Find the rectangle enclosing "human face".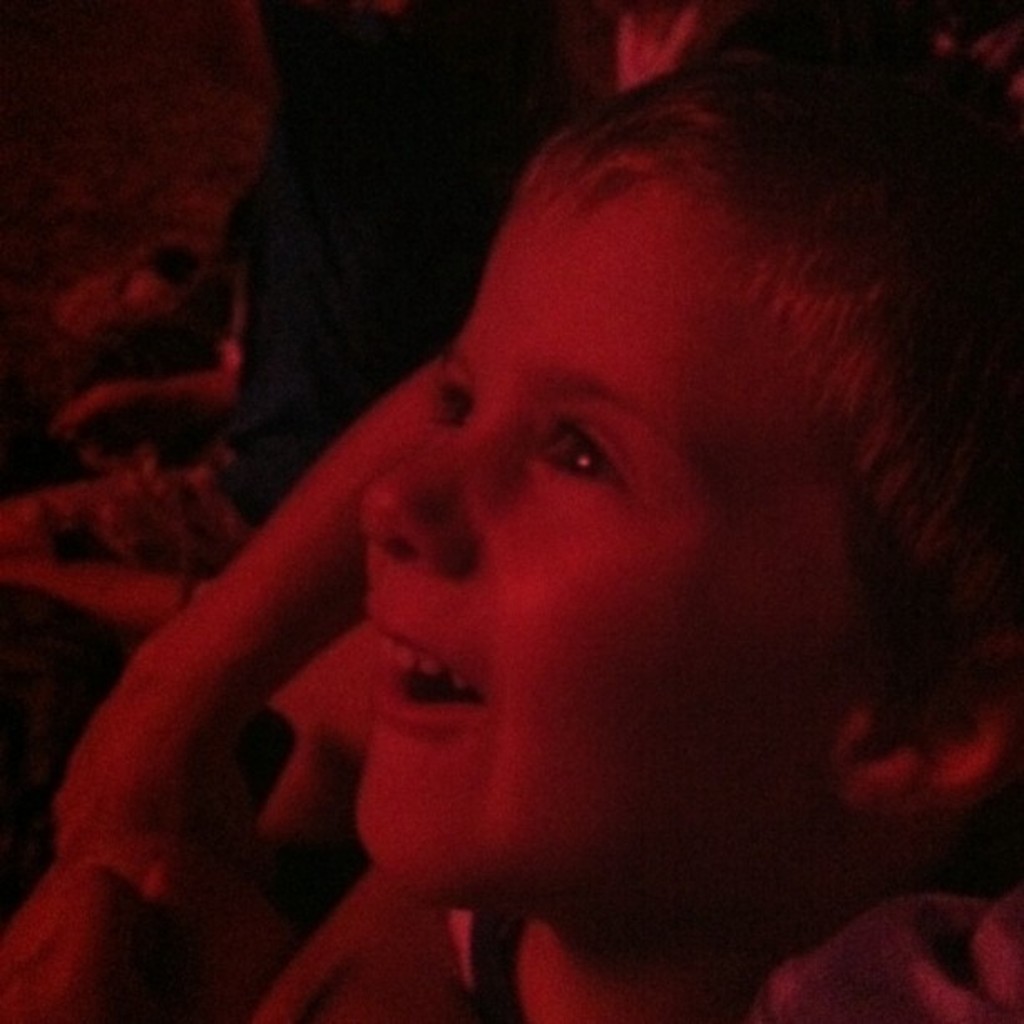
[x1=361, y1=162, x2=853, y2=910].
